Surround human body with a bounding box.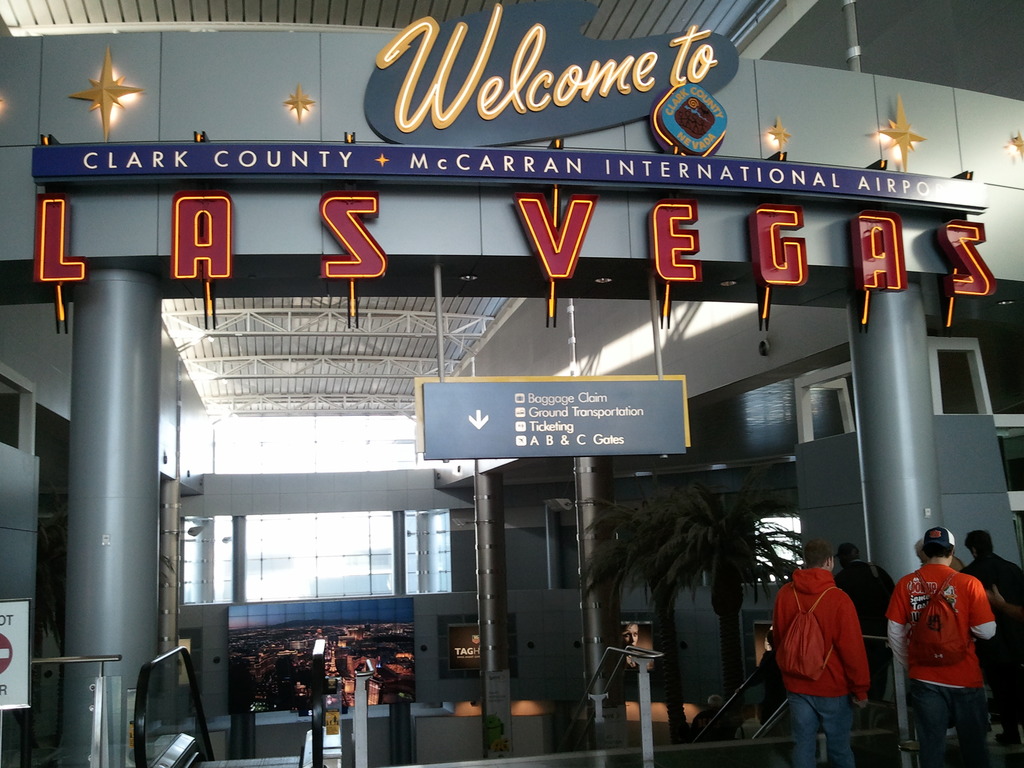
bbox=[837, 560, 892, 724].
